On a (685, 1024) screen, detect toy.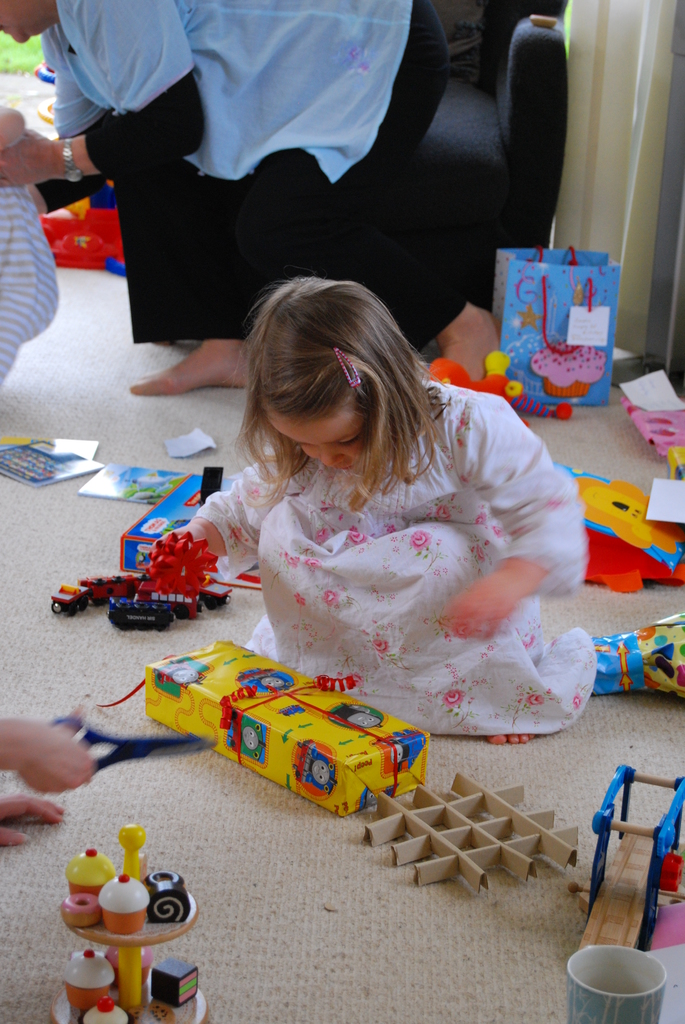
[x1=231, y1=716, x2=262, y2=756].
